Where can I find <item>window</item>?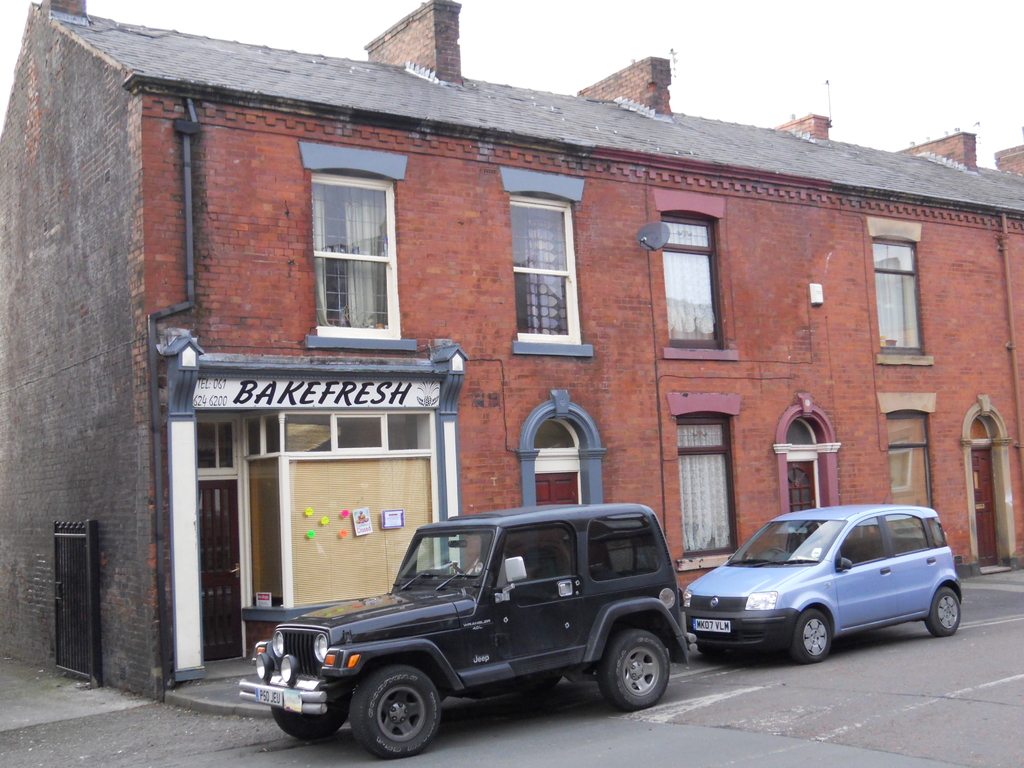
You can find it at [x1=242, y1=419, x2=262, y2=454].
